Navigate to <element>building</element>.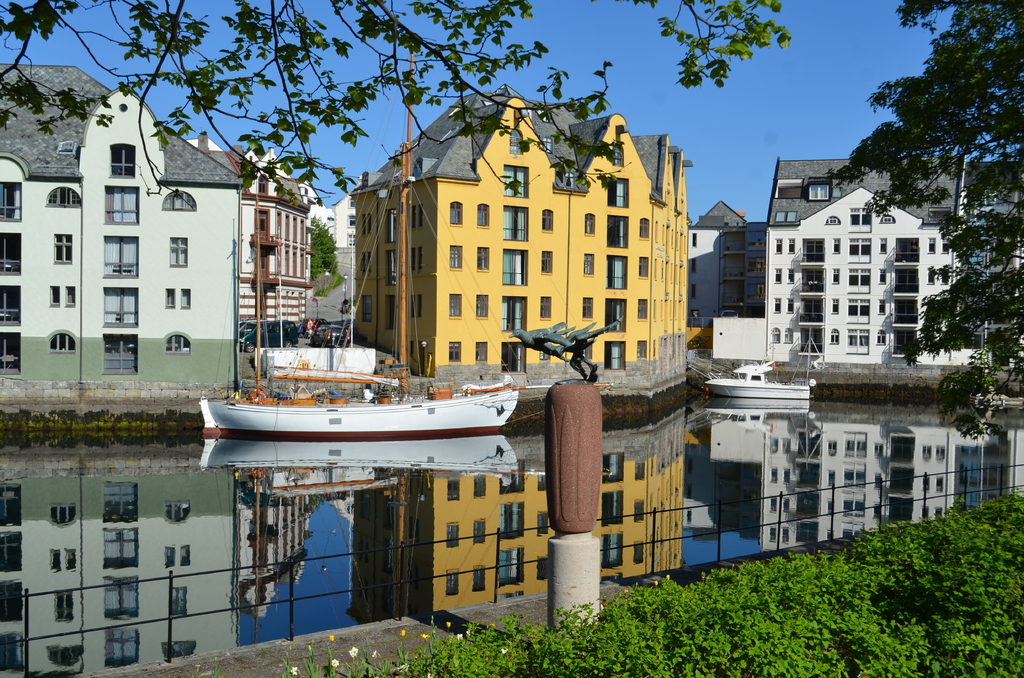
Navigation target: 0:65:307:394.
